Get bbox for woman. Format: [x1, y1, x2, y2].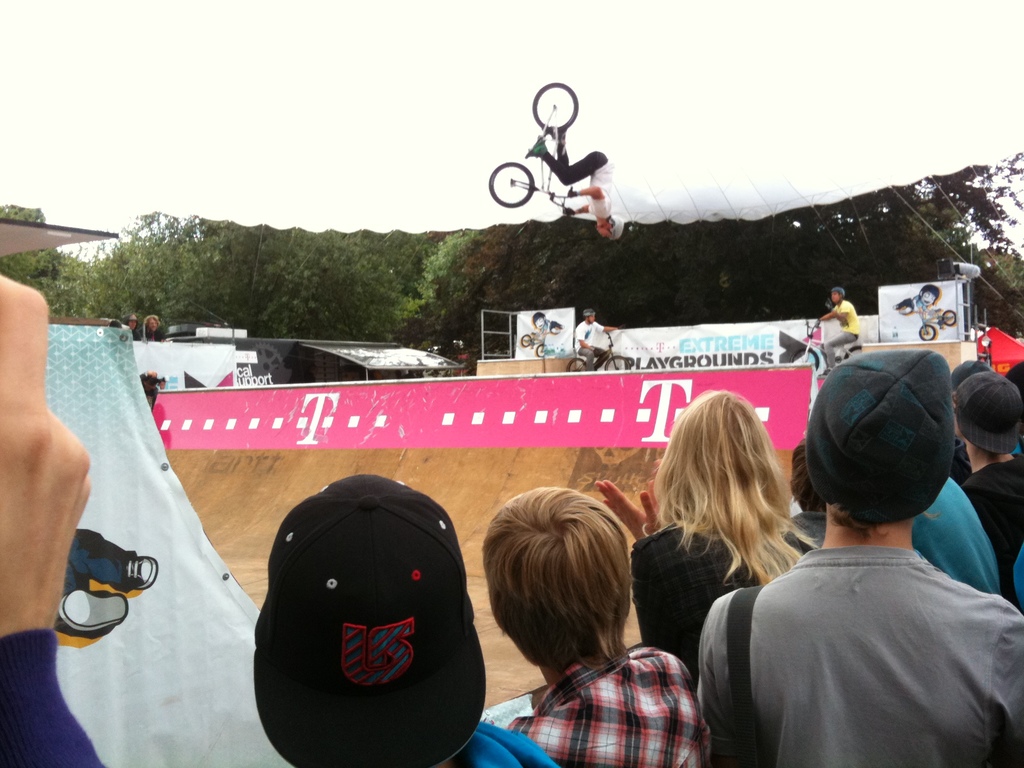
[590, 388, 826, 693].
